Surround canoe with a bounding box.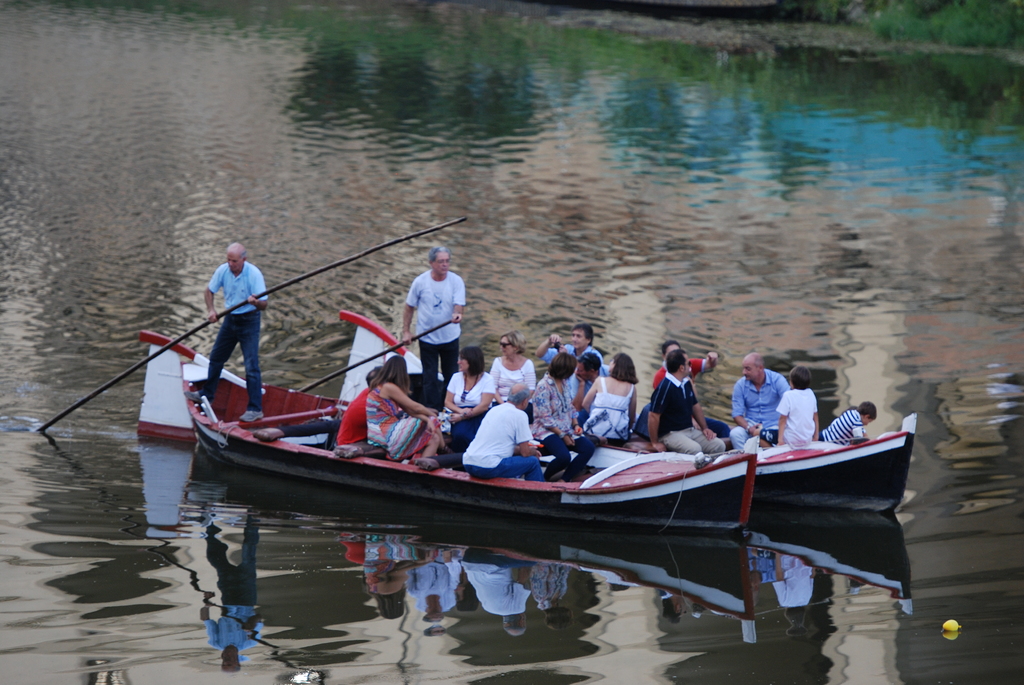
[x1=140, y1=339, x2=755, y2=530].
